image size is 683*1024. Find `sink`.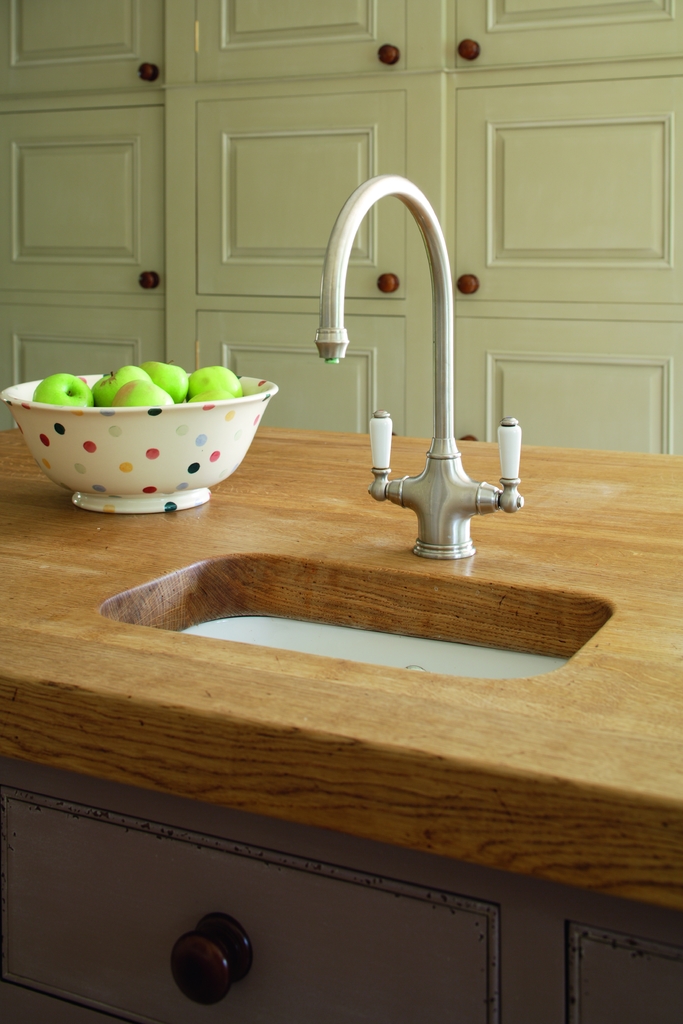
locate(97, 173, 613, 684).
